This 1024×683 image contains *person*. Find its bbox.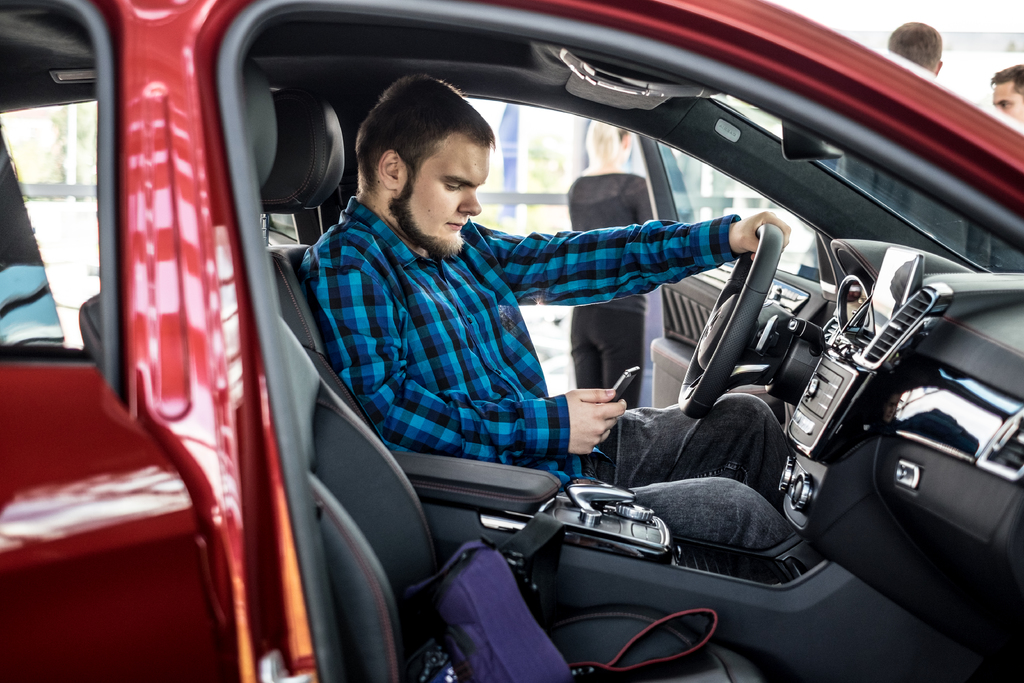
<region>881, 13, 943, 81</region>.
